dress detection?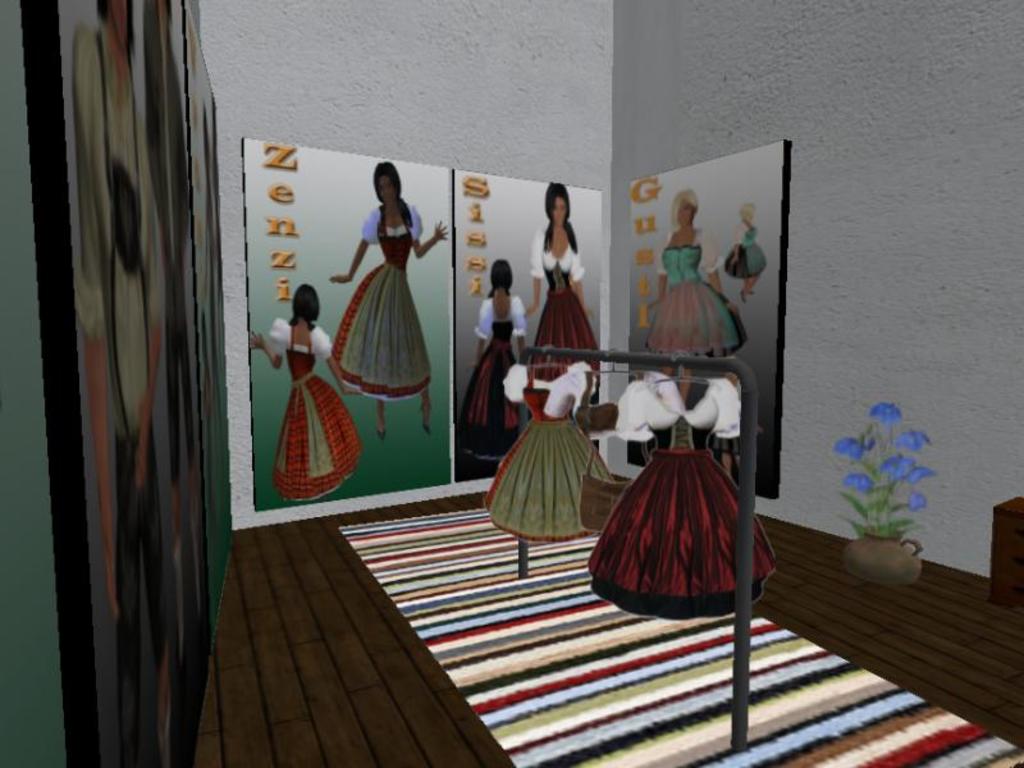
bbox=[484, 361, 618, 539]
